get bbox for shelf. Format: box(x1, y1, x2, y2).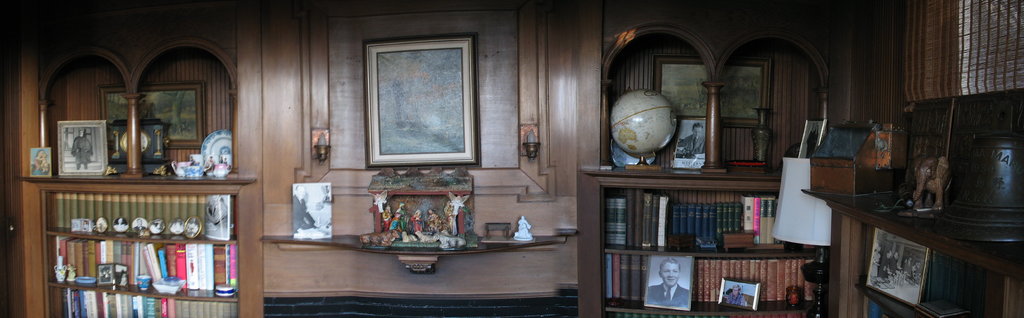
box(26, 94, 251, 292).
